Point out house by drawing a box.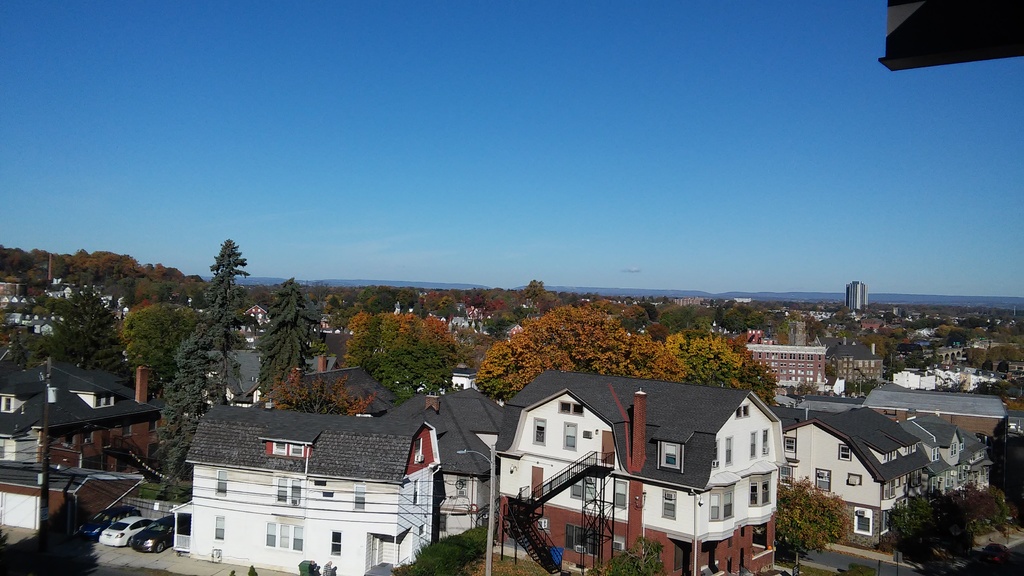
locate(0, 348, 190, 550).
